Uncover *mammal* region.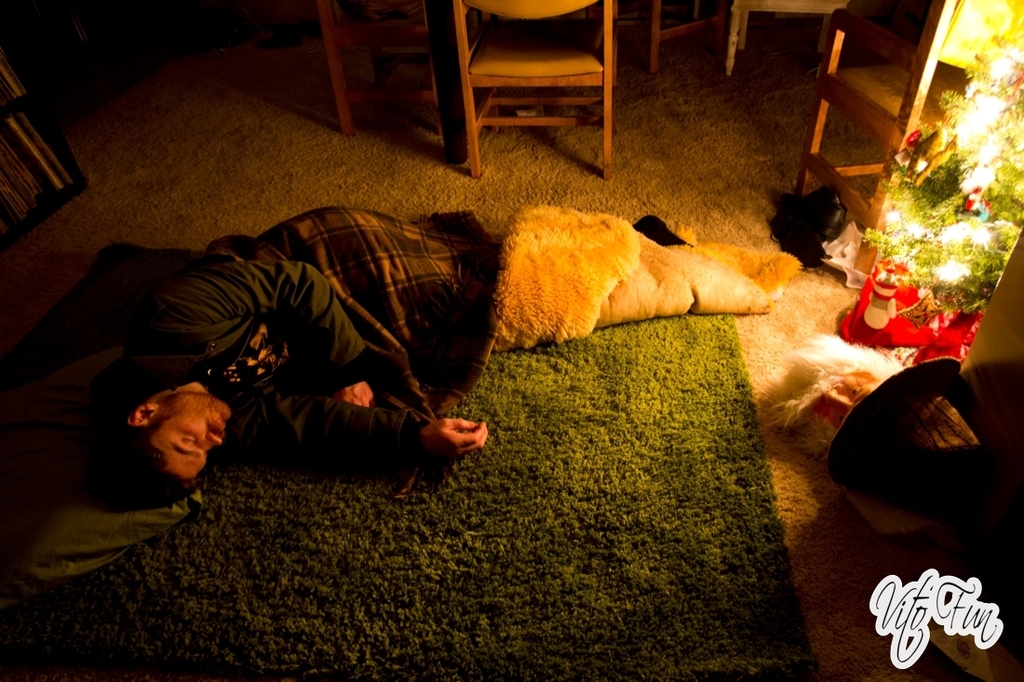
Uncovered: left=82, top=202, right=779, bottom=498.
